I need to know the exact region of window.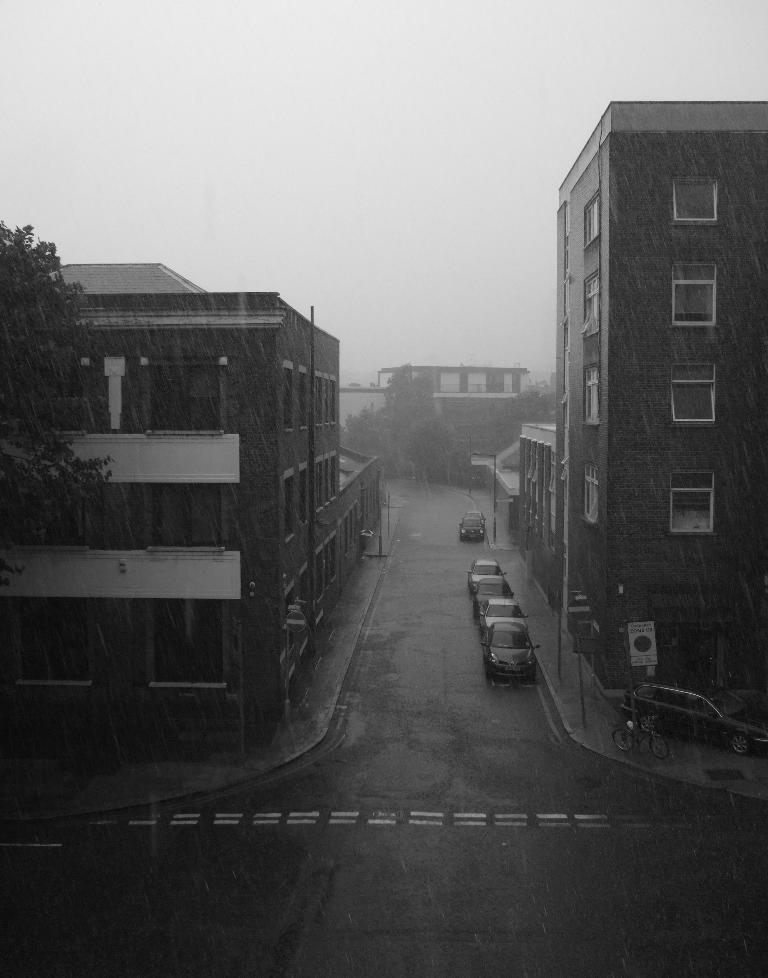
Region: {"x1": 17, "y1": 595, "x2": 94, "y2": 685}.
